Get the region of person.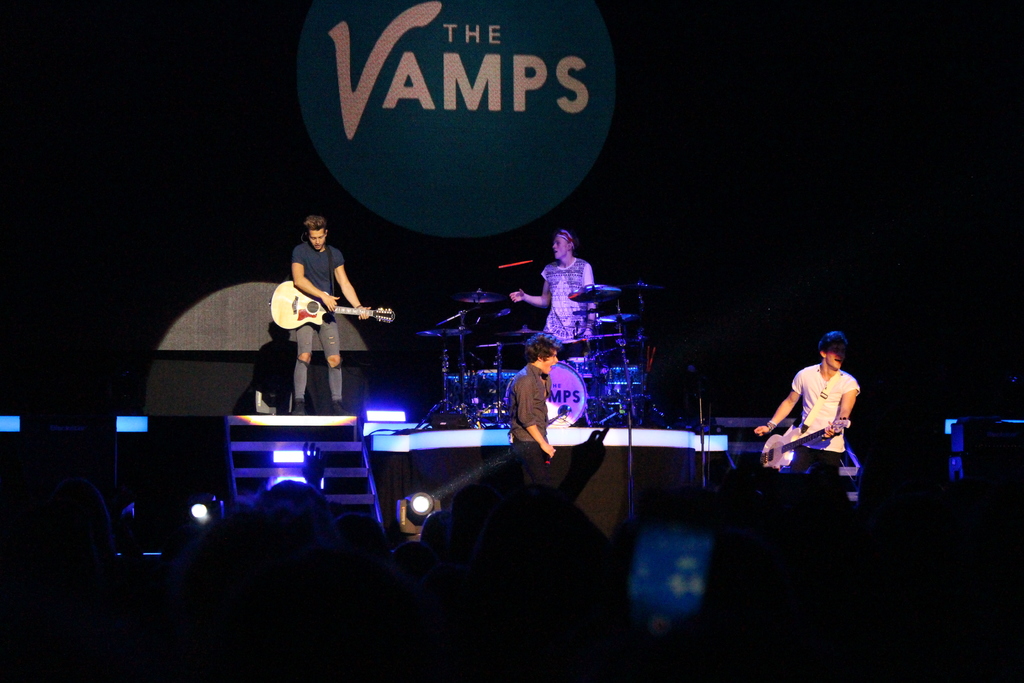
pyautogui.locateOnScreen(751, 327, 860, 482).
